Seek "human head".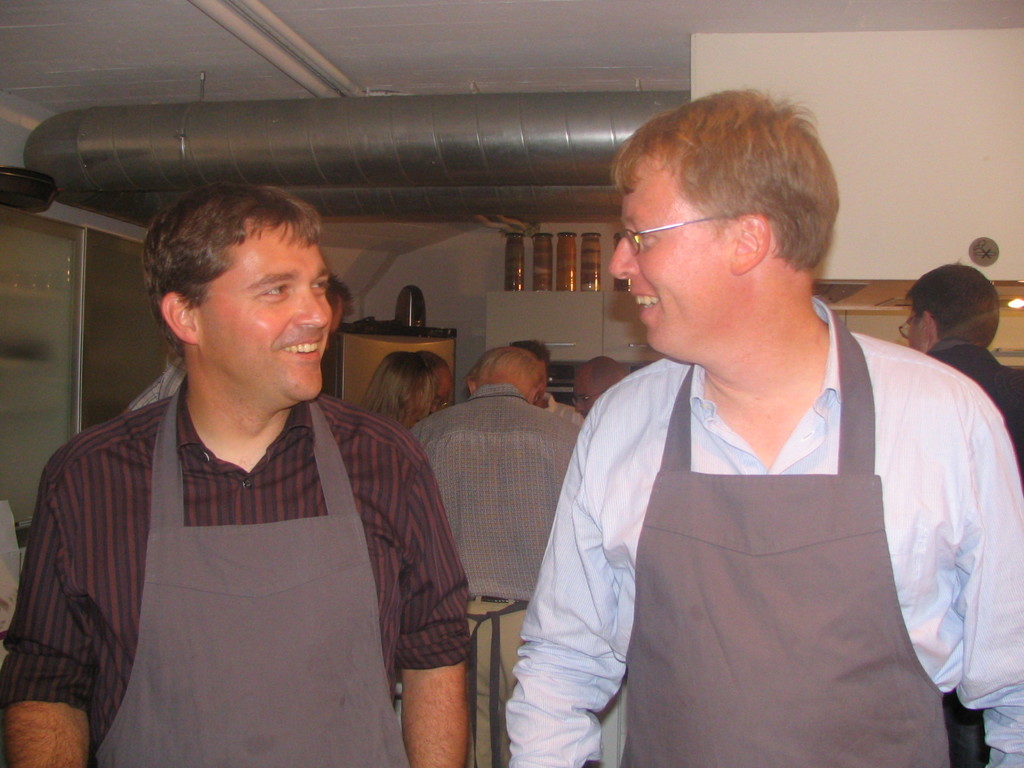
box(425, 349, 455, 415).
